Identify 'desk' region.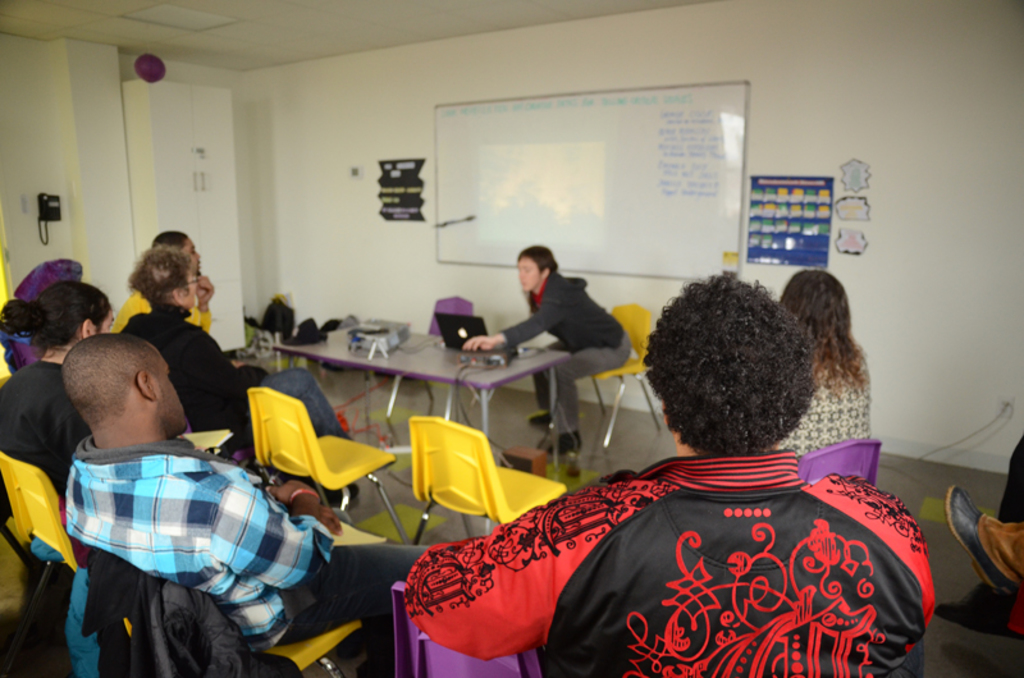
Region: (273,320,573,467).
